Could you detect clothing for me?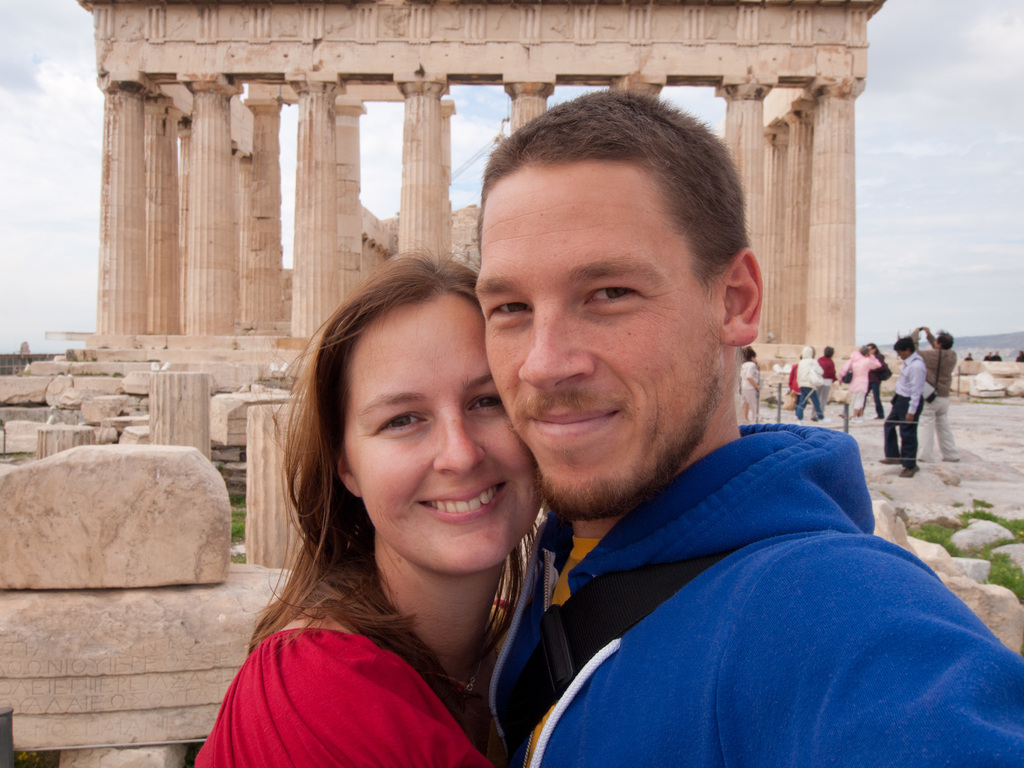
Detection result: x1=878 y1=353 x2=926 y2=459.
